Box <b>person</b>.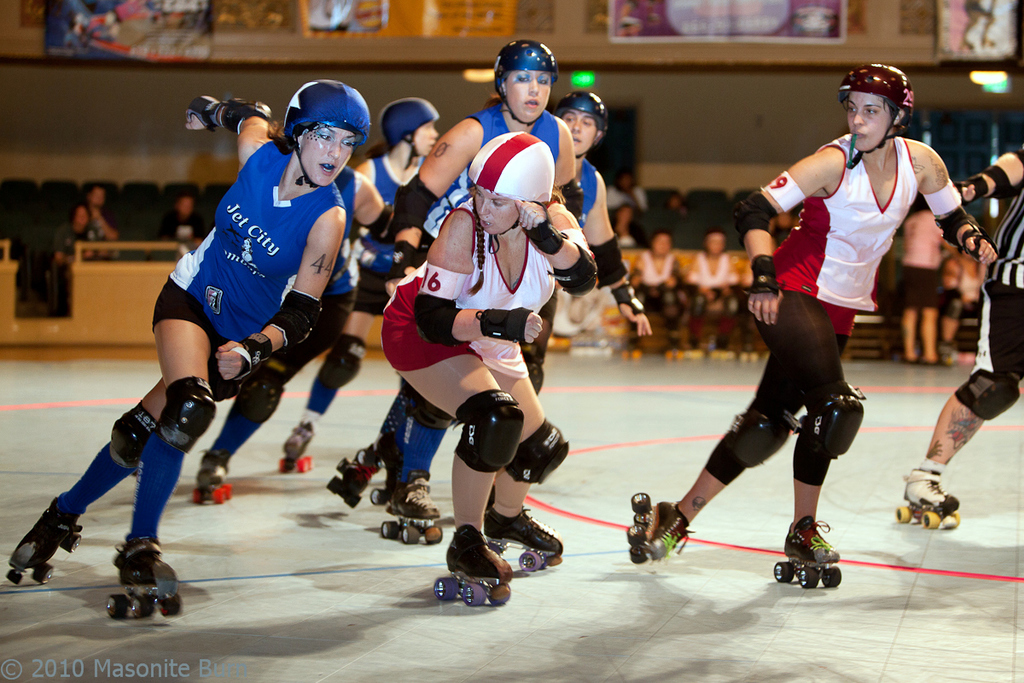
crop(689, 231, 751, 367).
